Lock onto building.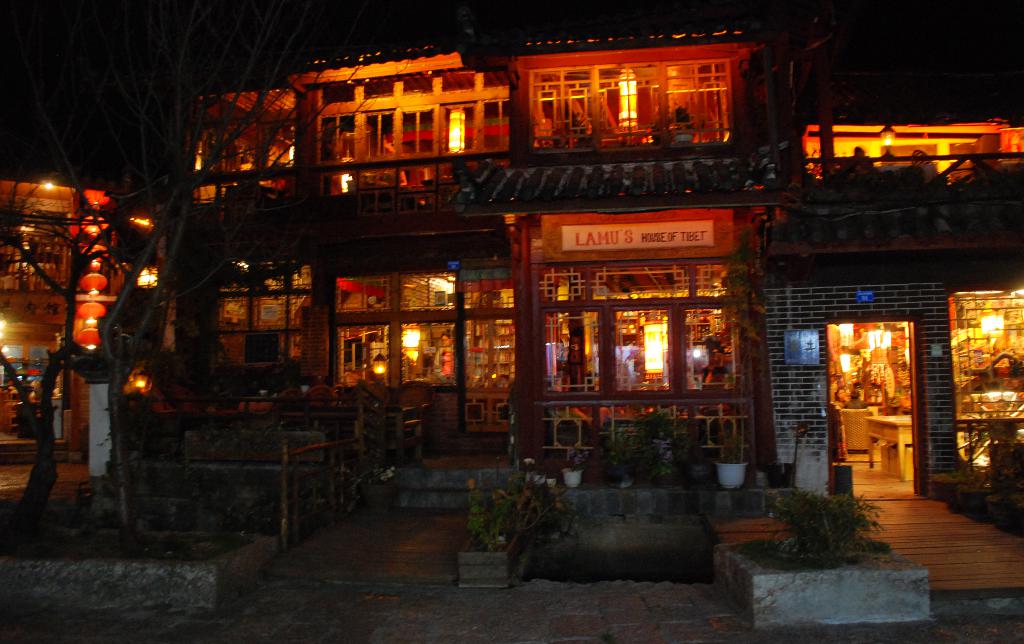
Locked: BBox(0, 0, 1023, 631).
